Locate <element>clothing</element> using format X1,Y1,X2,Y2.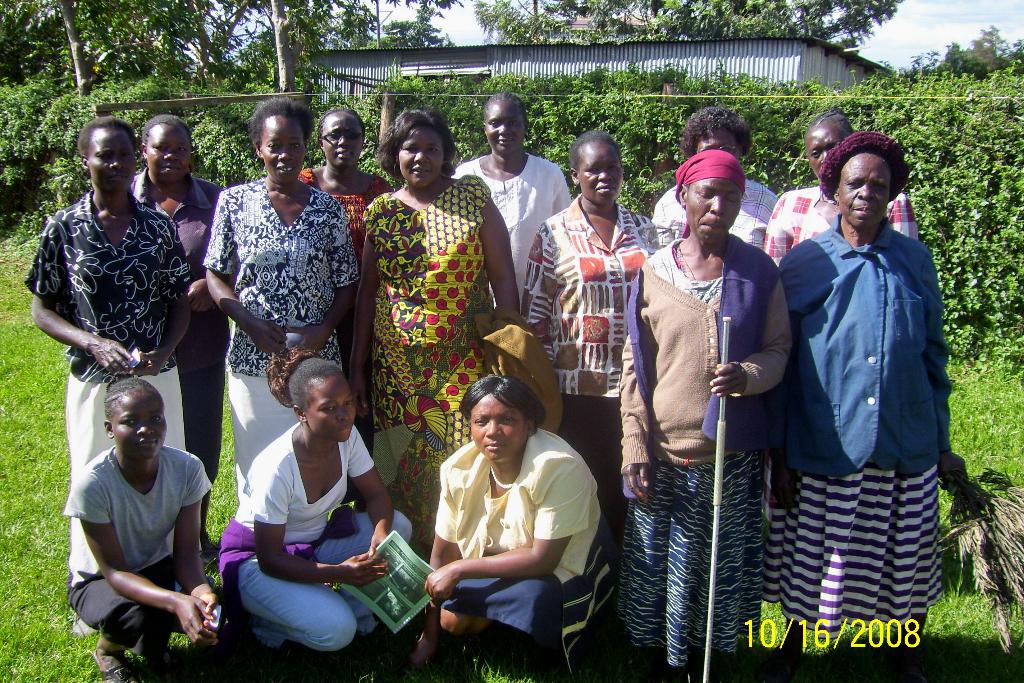
19,179,213,620.
